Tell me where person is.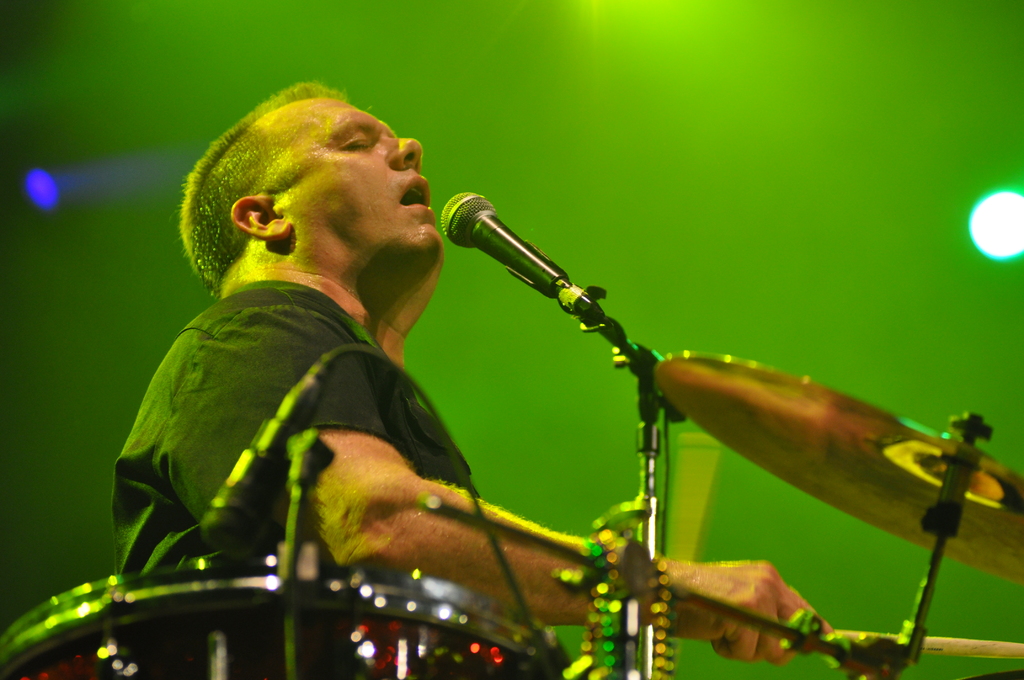
person is at <region>109, 72, 819, 639</region>.
